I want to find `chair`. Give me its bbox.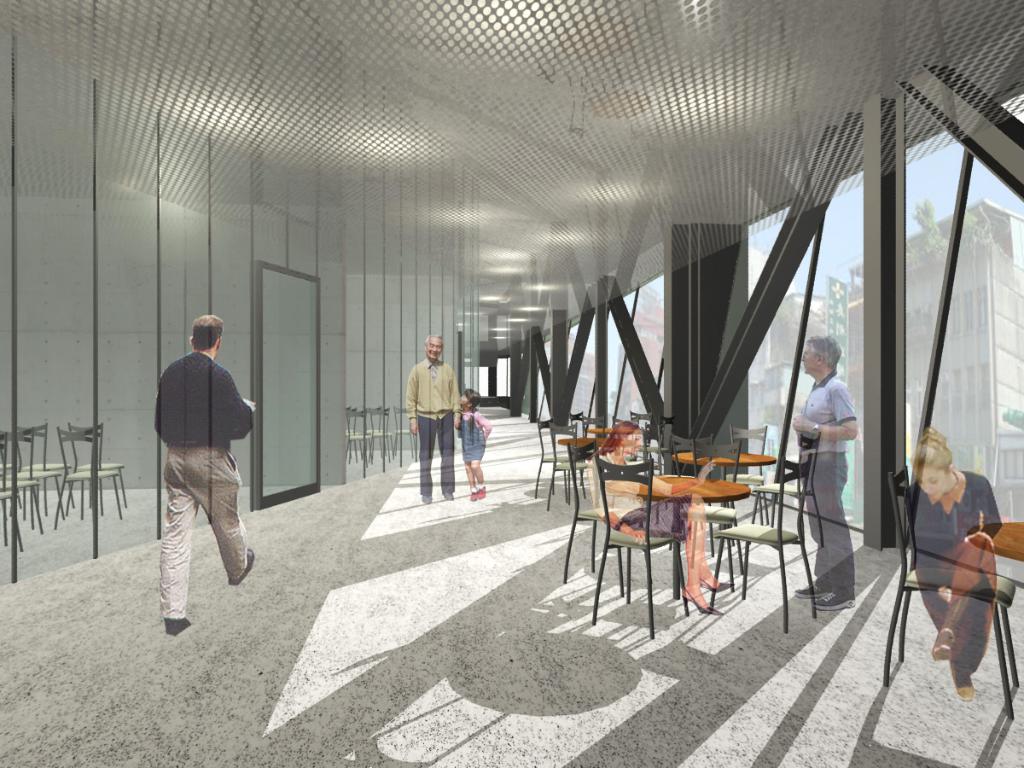
373 407 389 460.
